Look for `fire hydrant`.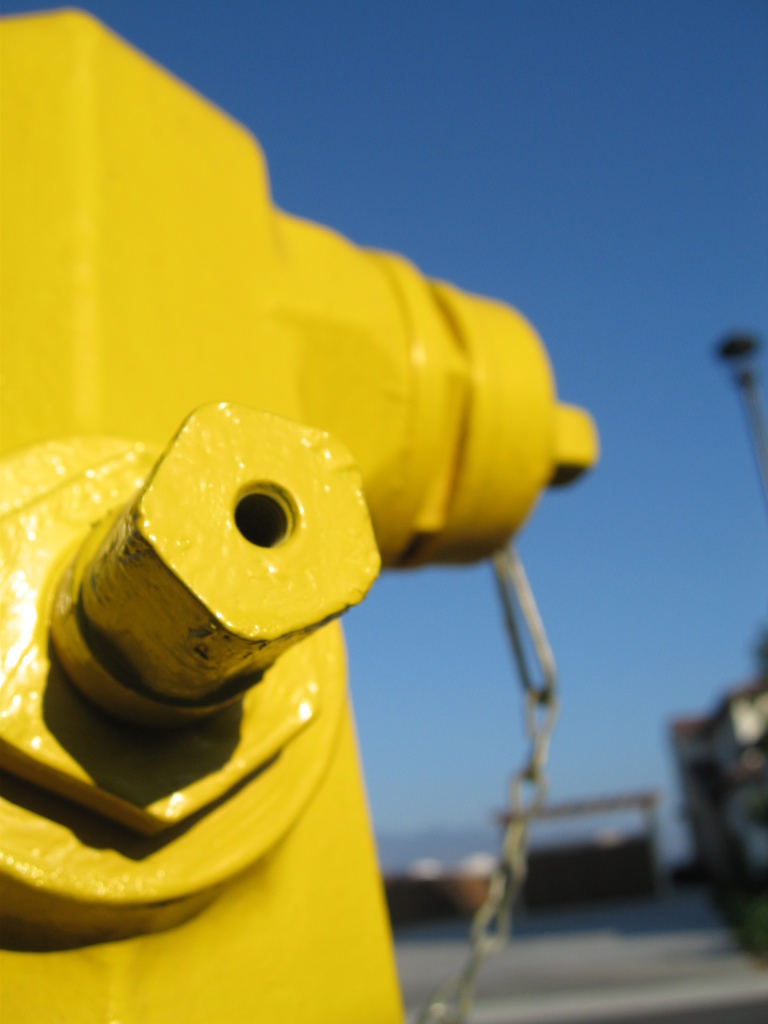
Found: select_region(0, 6, 593, 1023).
